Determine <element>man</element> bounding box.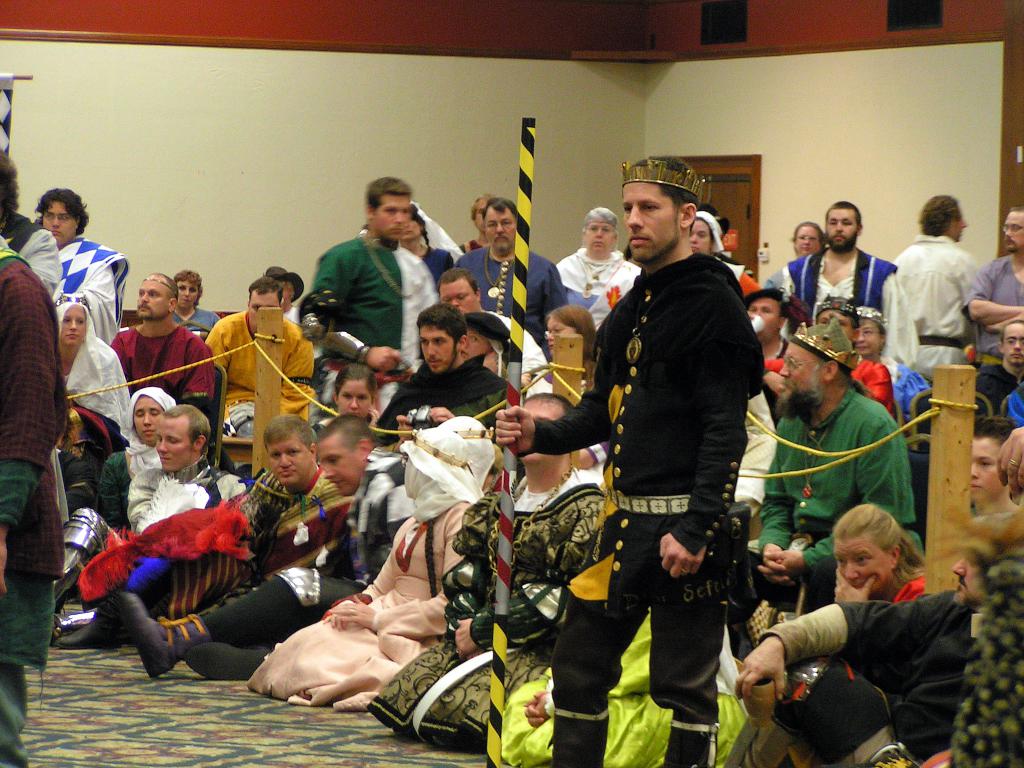
Determined: <box>890,197,975,363</box>.
